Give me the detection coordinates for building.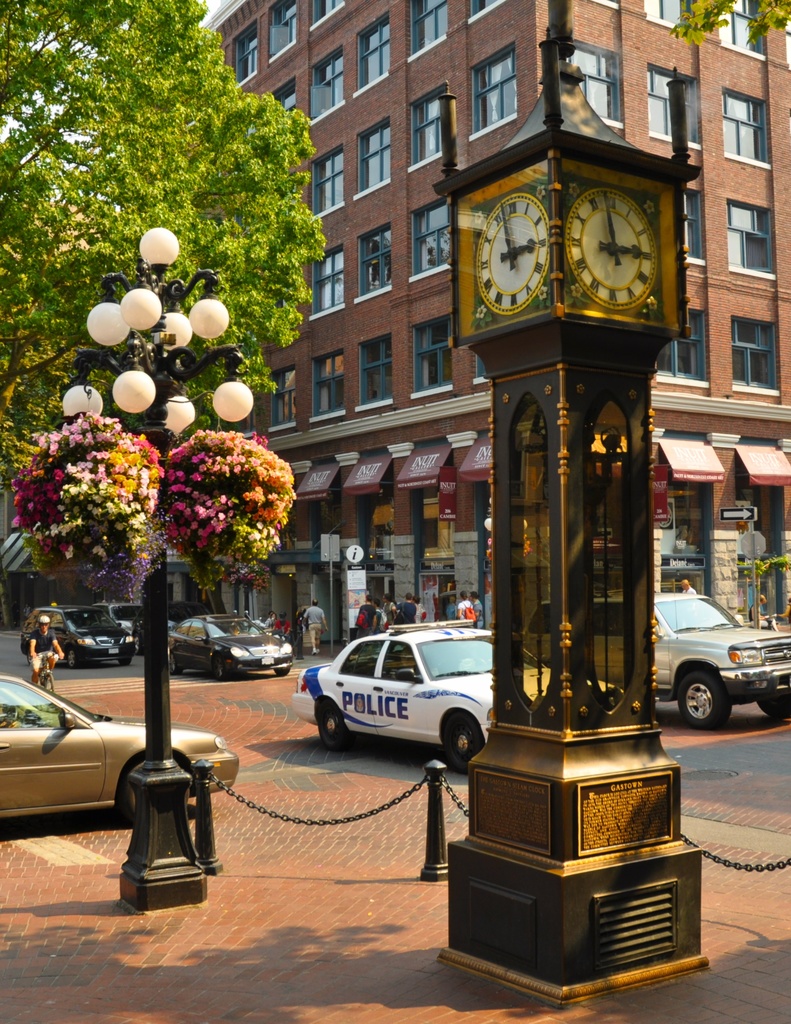
(x1=172, y1=0, x2=790, y2=653).
